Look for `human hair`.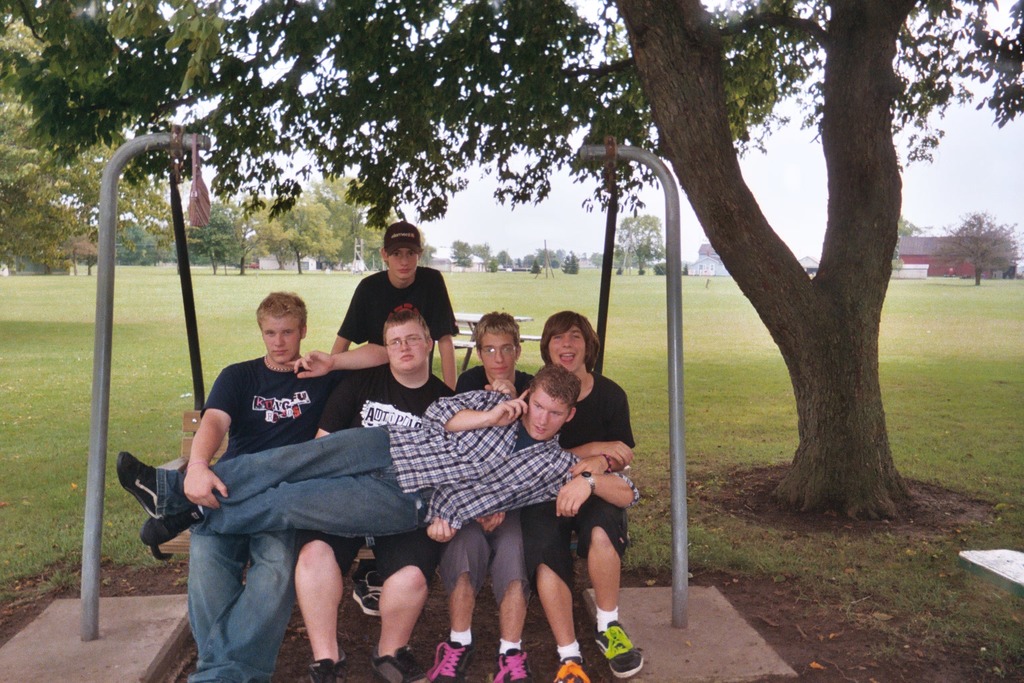
Found: <region>529, 365, 583, 418</region>.
